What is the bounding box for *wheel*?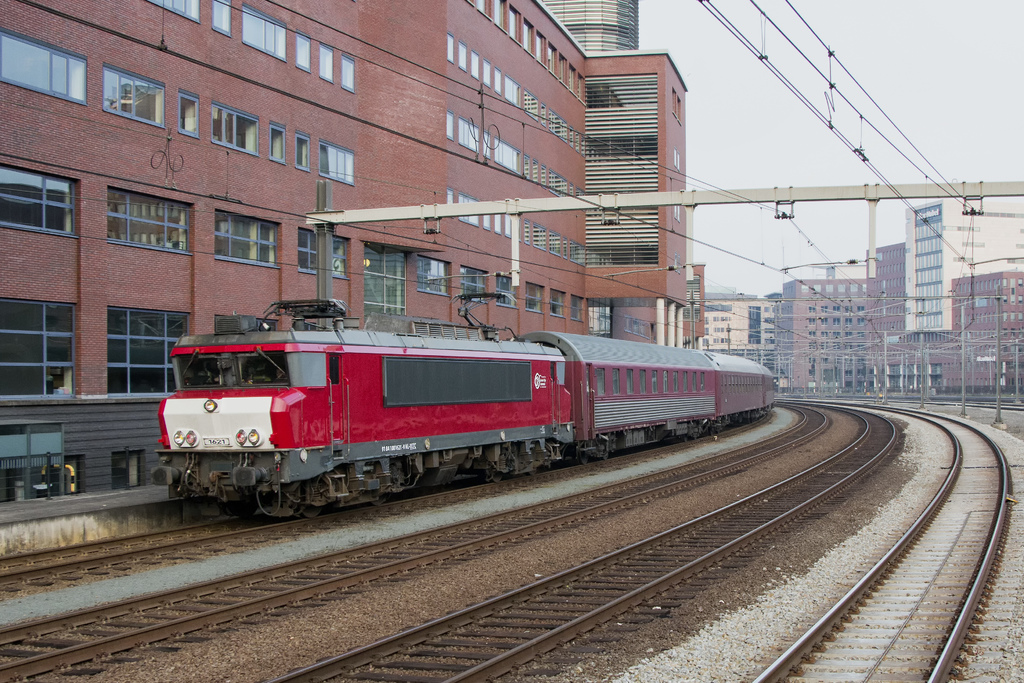
rect(303, 506, 321, 520).
